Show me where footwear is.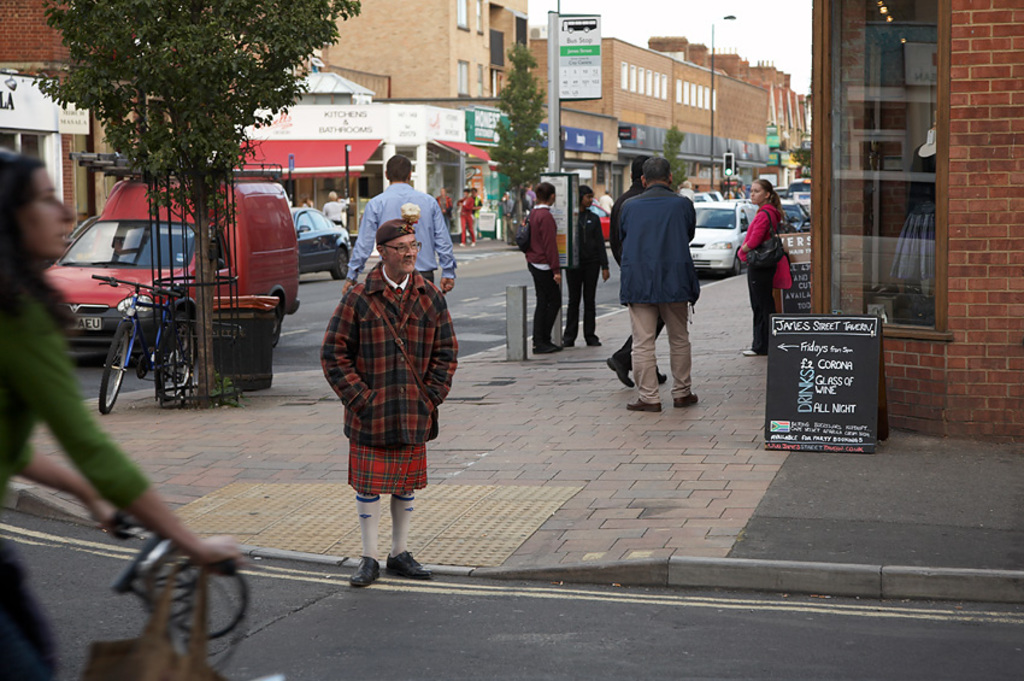
footwear is at x1=351 y1=563 x2=378 y2=587.
